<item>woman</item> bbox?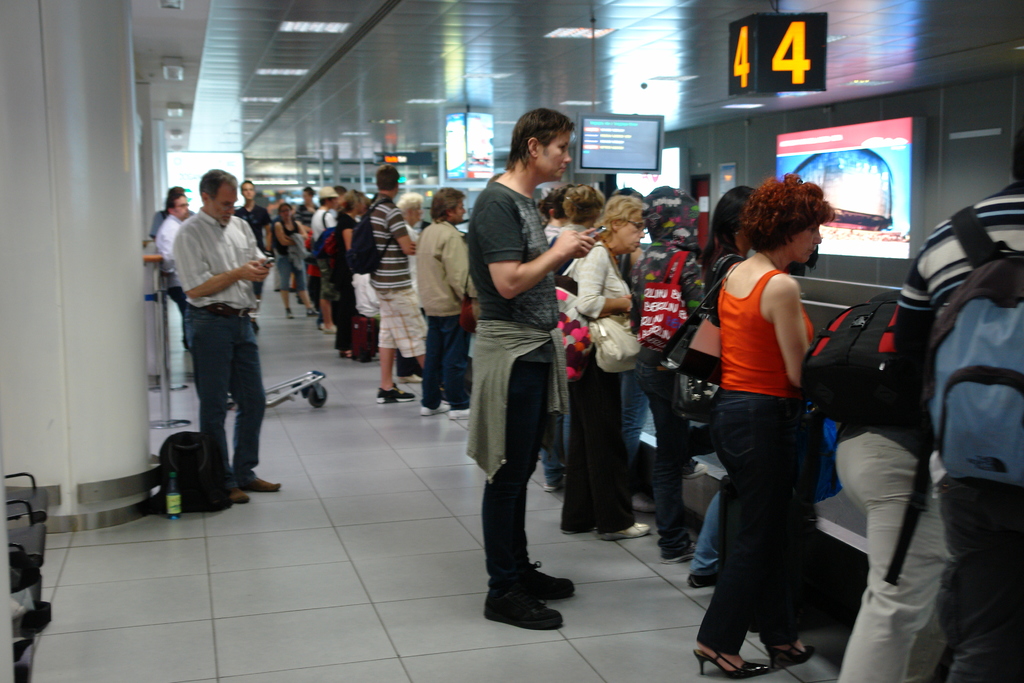
locate(272, 199, 322, 324)
